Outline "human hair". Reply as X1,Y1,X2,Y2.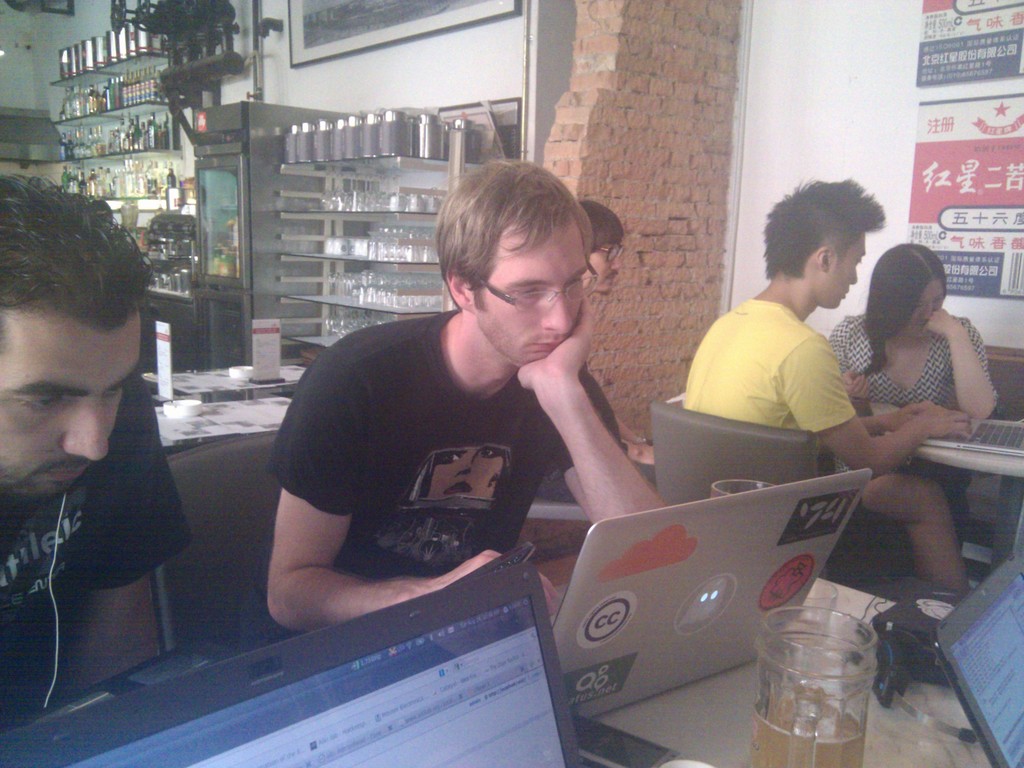
766,179,897,303.
